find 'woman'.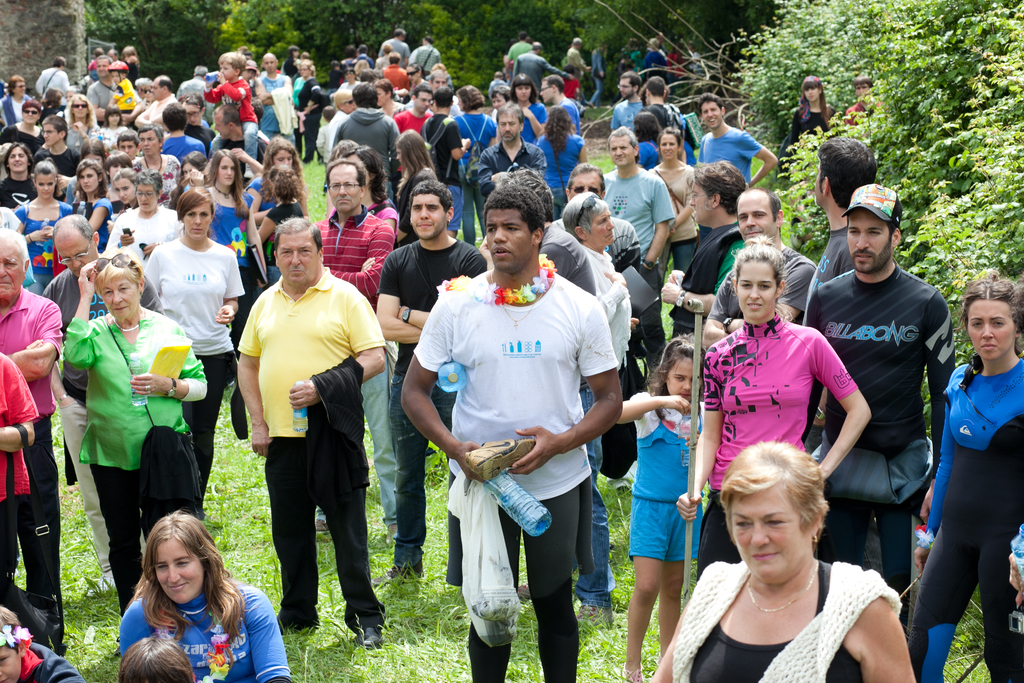
564, 190, 640, 374.
